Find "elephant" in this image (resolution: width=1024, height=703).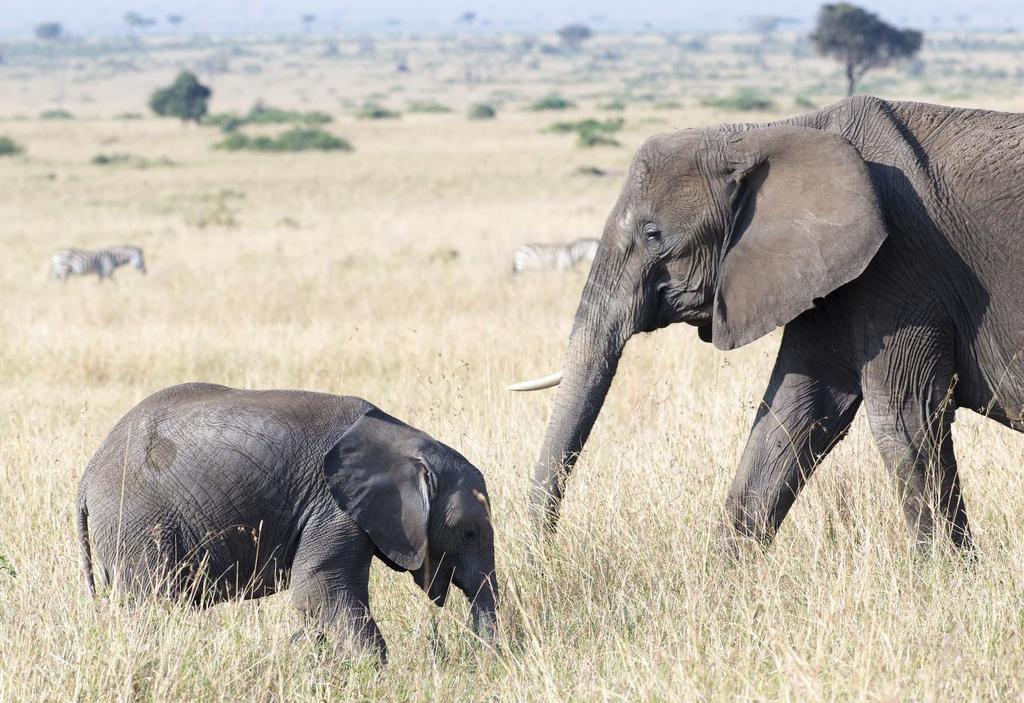
left=486, top=122, right=1018, bottom=594.
